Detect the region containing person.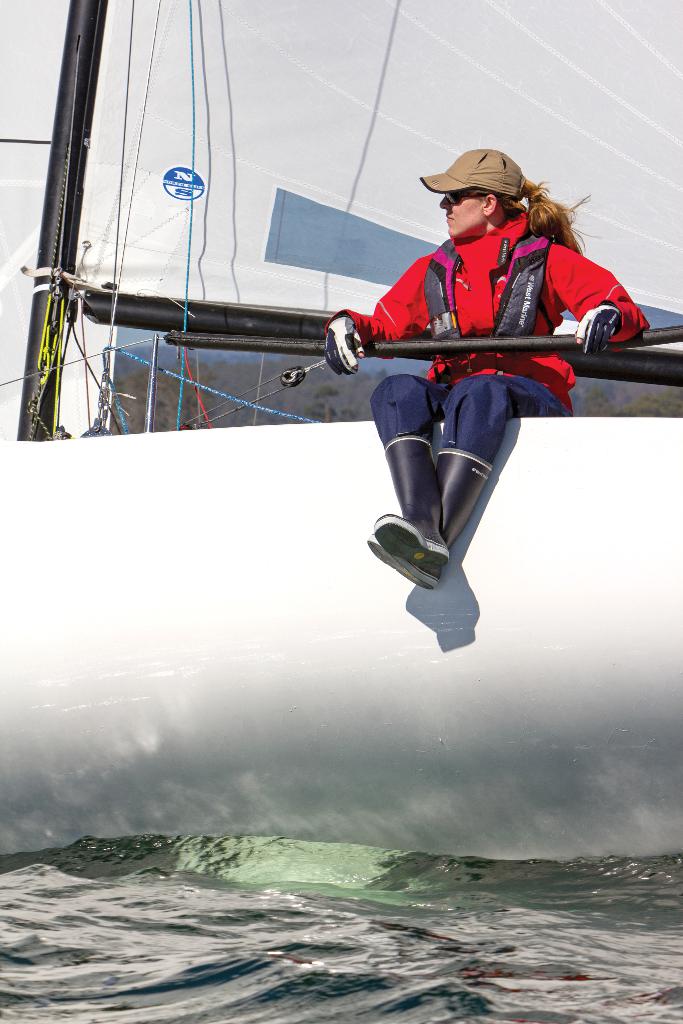
bbox=(321, 145, 649, 587).
